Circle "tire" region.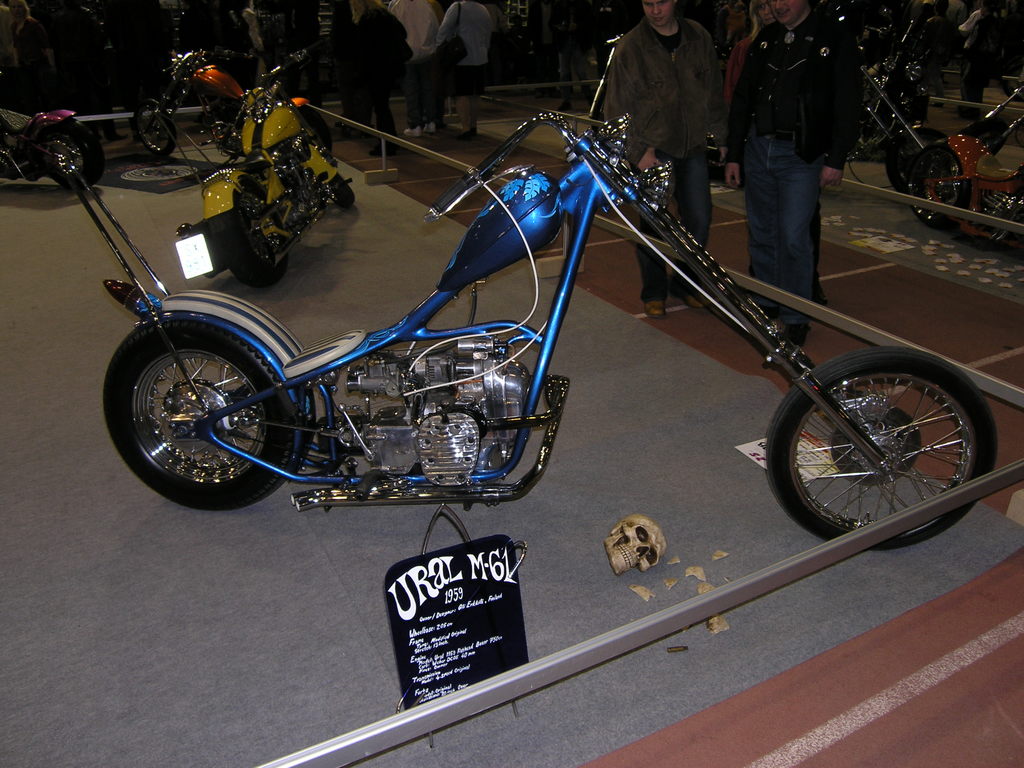
Region: (101, 301, 313, 509).
